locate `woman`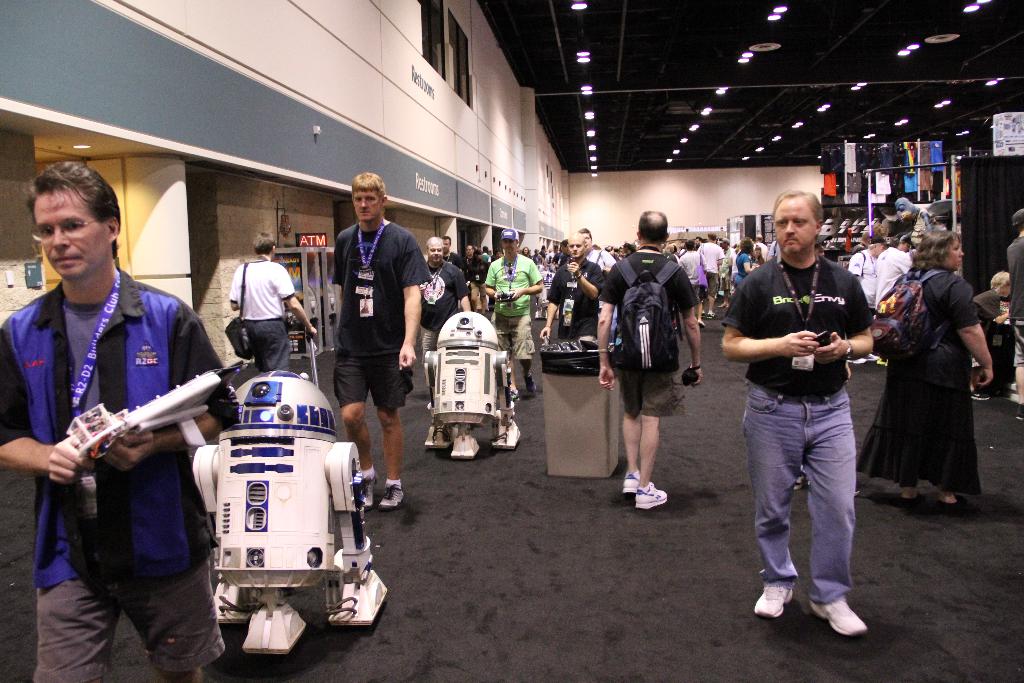
(left=736, top=232, right=757, bottom=293)
